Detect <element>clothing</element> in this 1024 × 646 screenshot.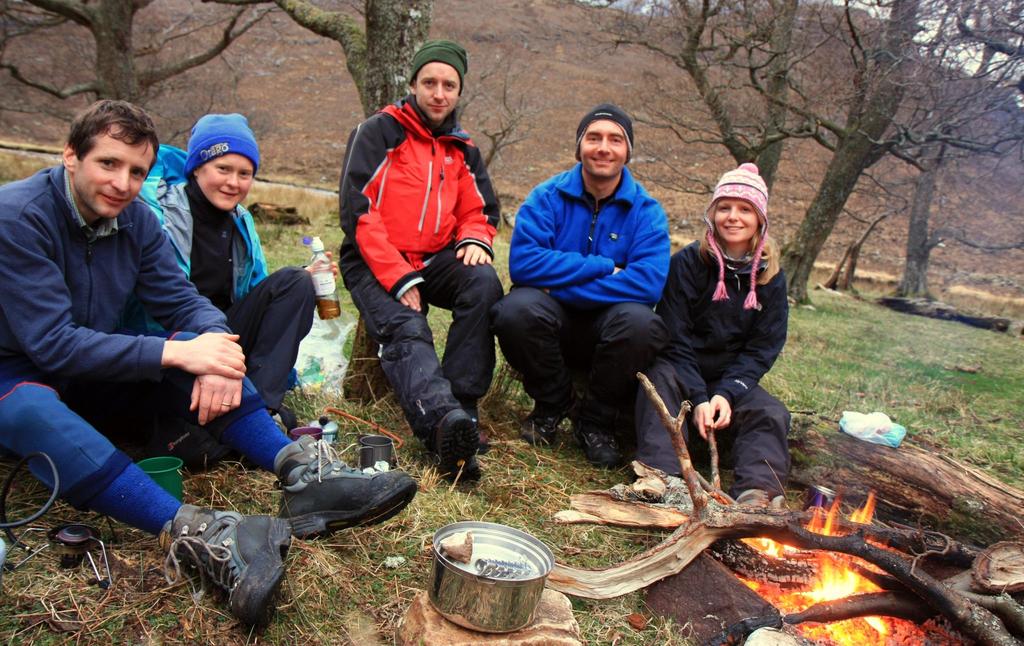
Detection: <region>333, 95, 504, 438</region>.
